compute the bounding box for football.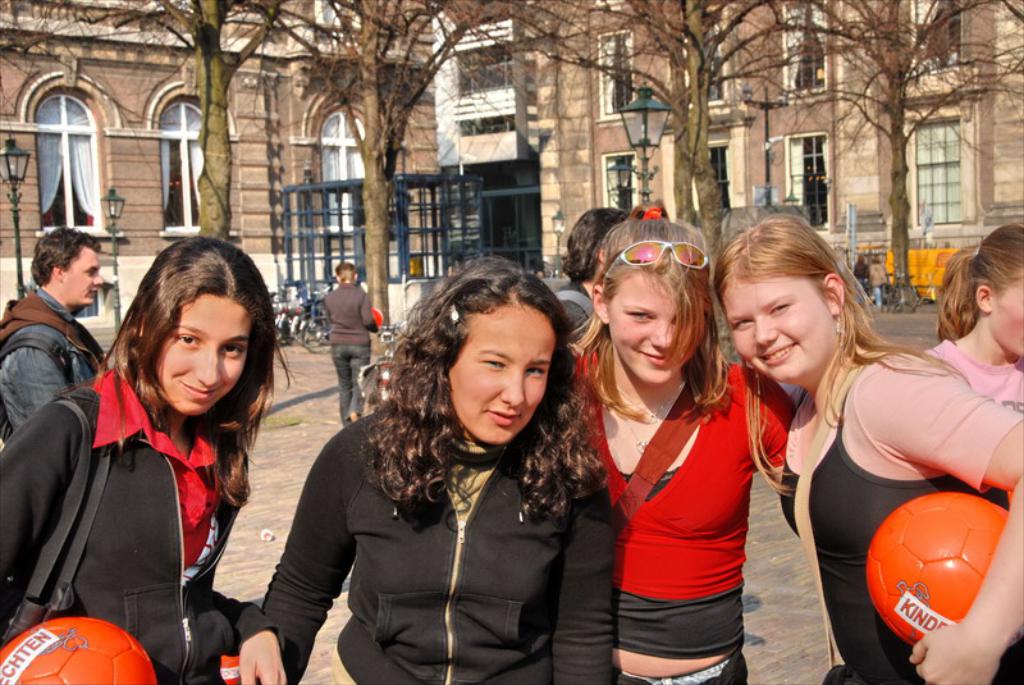
crop(863, 492, 1014, 644).
